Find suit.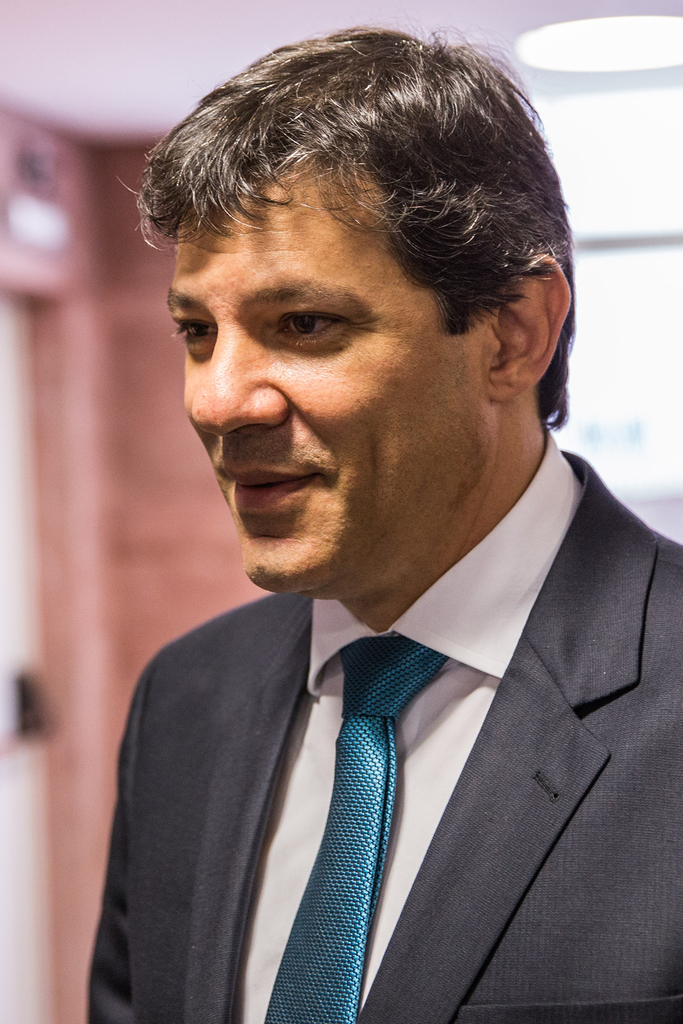
x1=37 y1=327 x2=660 y2=1019.
